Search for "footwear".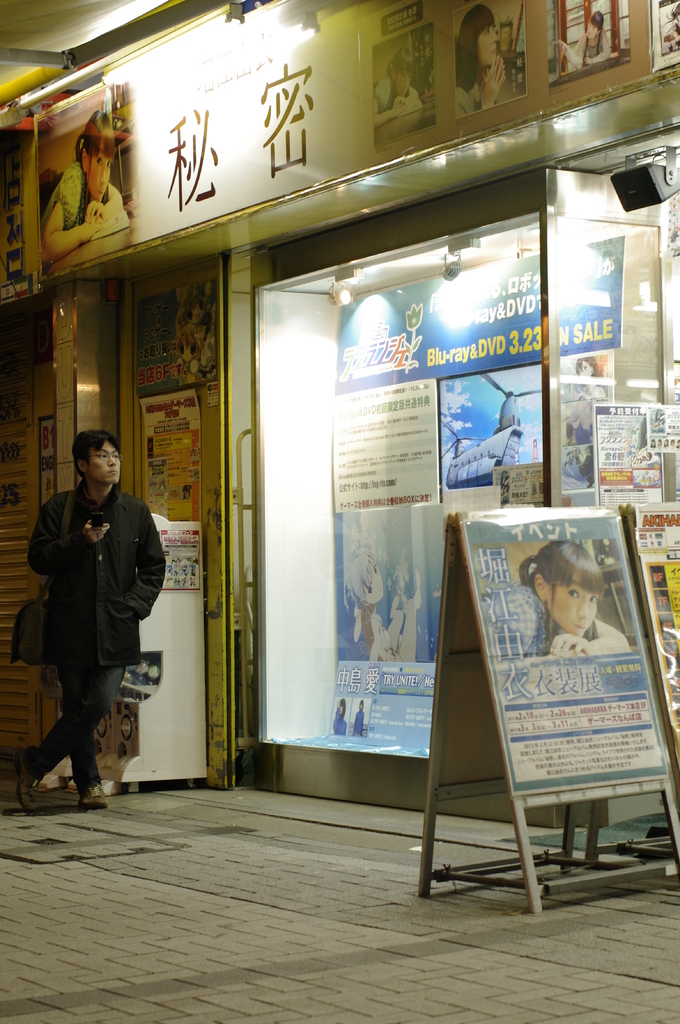
Found at locate(70, 774, 111, 810).
